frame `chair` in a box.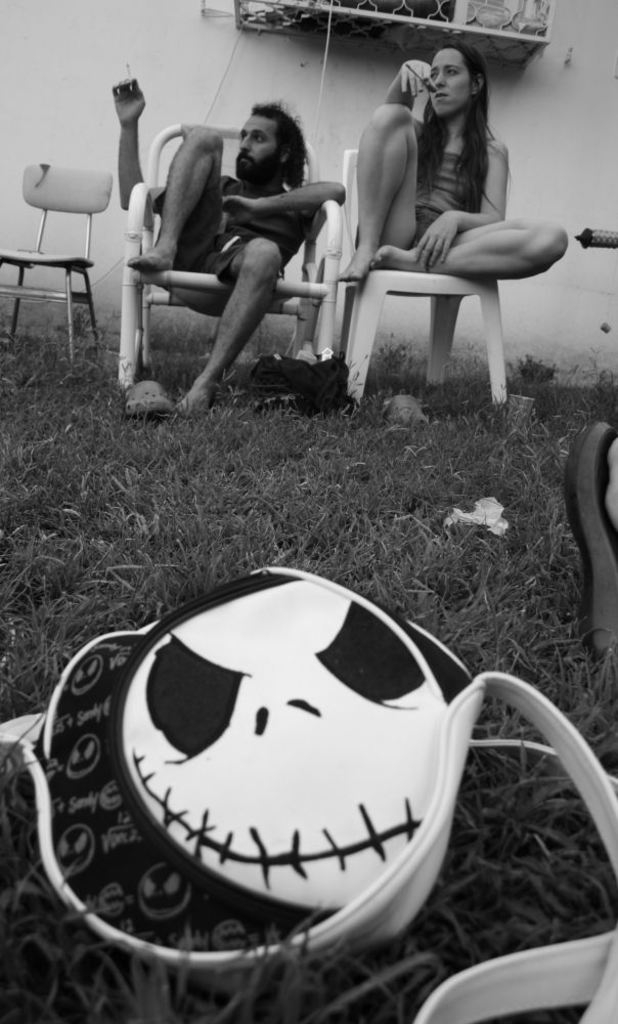
box(9, 125, 125, 346).
